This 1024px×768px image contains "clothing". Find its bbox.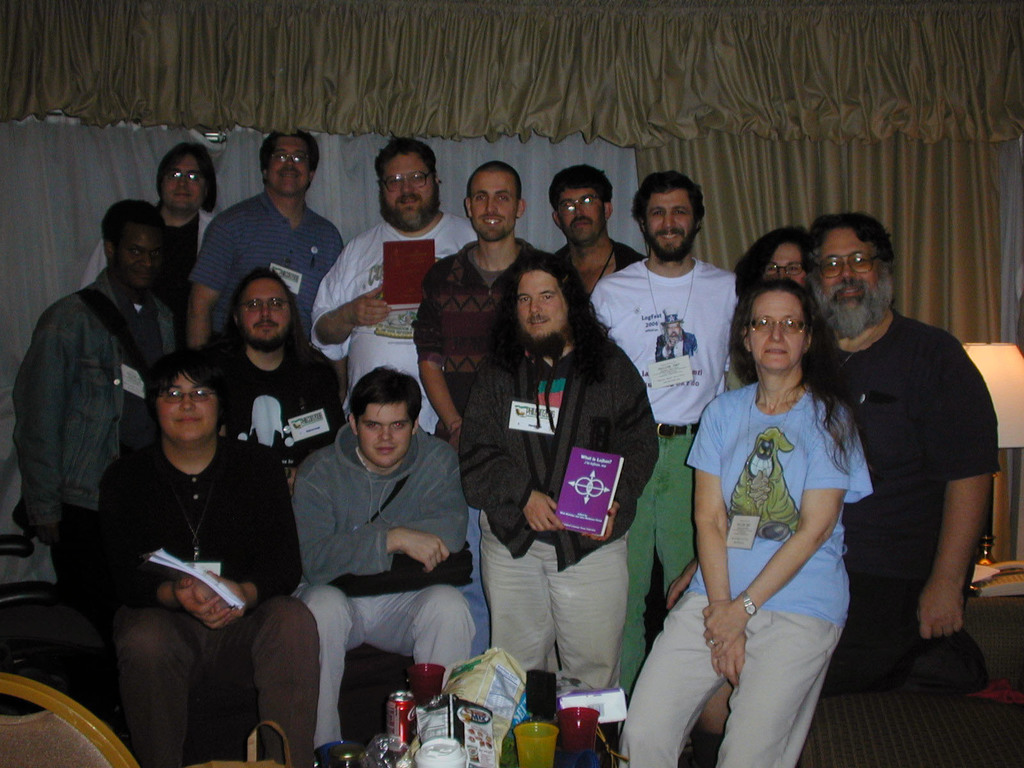
[left=457, top=346, right=655, bottom=575].
